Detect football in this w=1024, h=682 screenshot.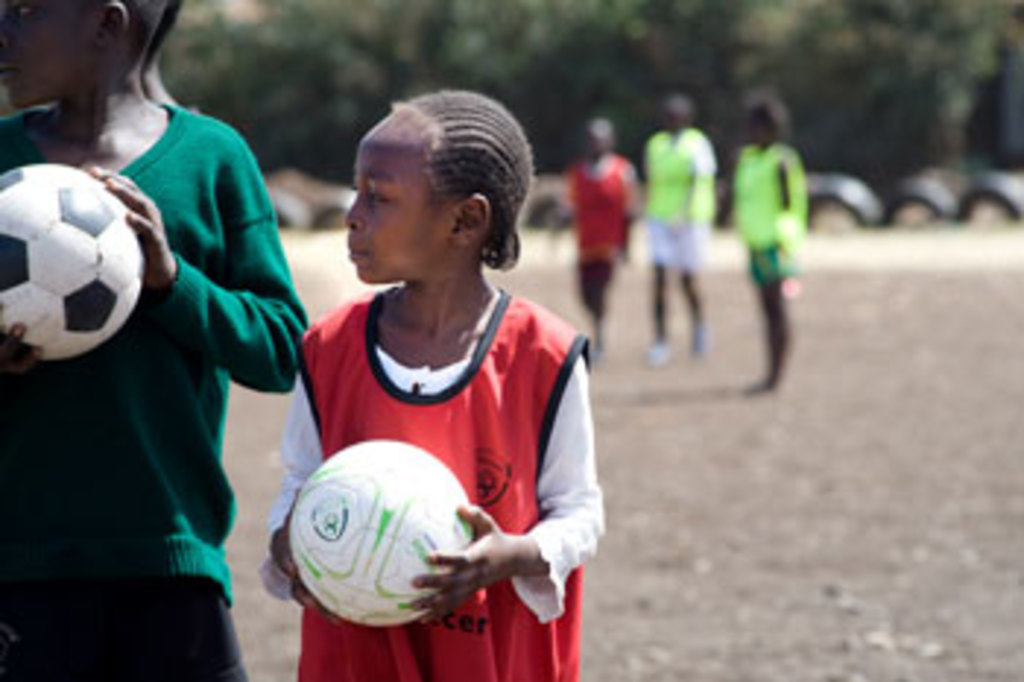
Detection: region(290, 436, 477, 623).
